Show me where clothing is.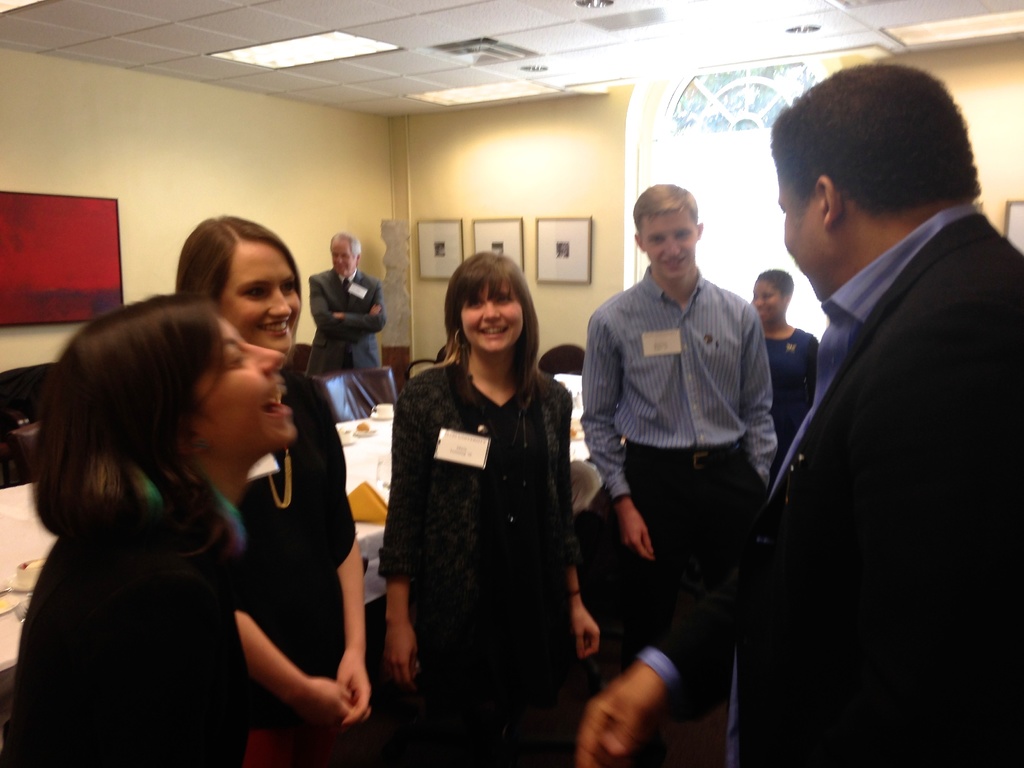
clothing is at 234, 351, 369, 767.
